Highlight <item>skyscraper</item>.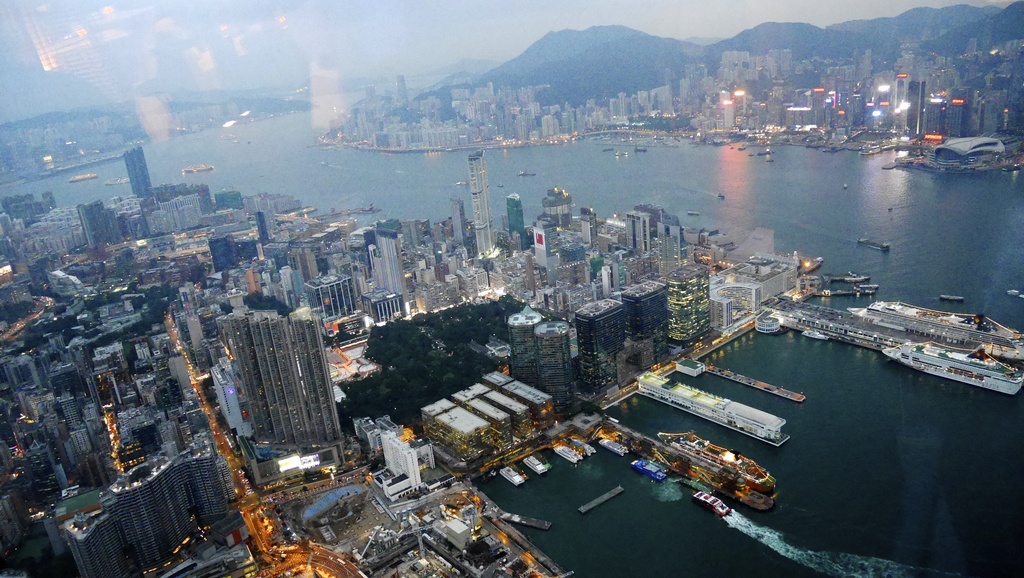
Highlighted region: bbox(509, 307, 540, 393).
